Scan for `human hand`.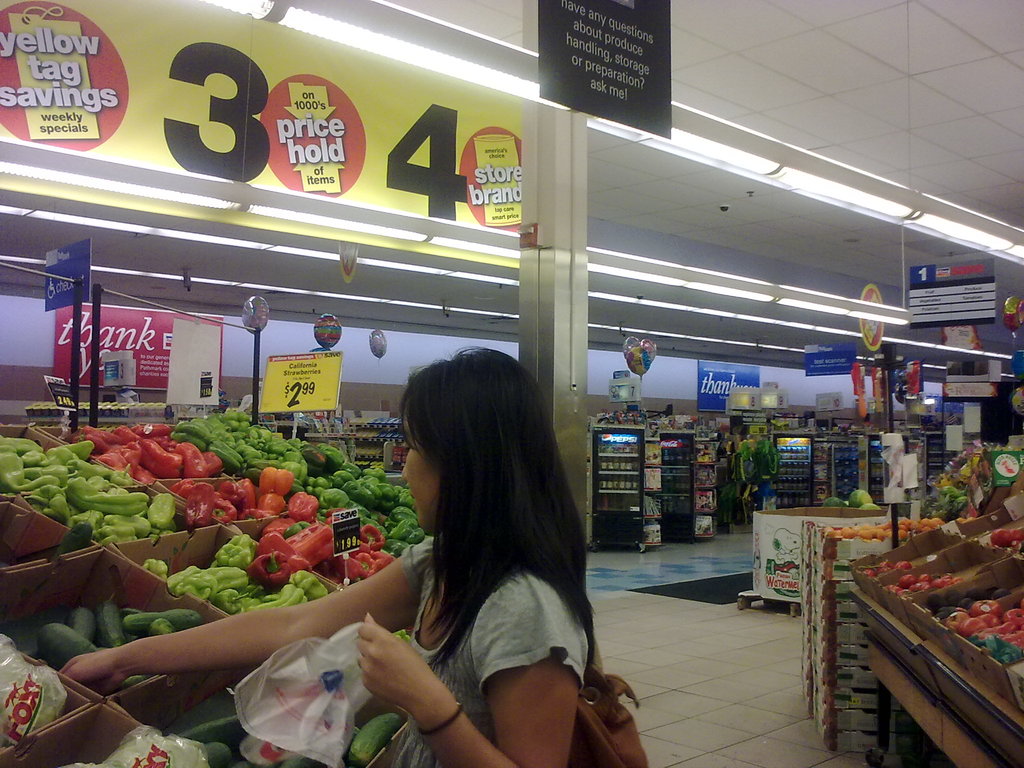
Scan result: (60, 647, 129, 696).
